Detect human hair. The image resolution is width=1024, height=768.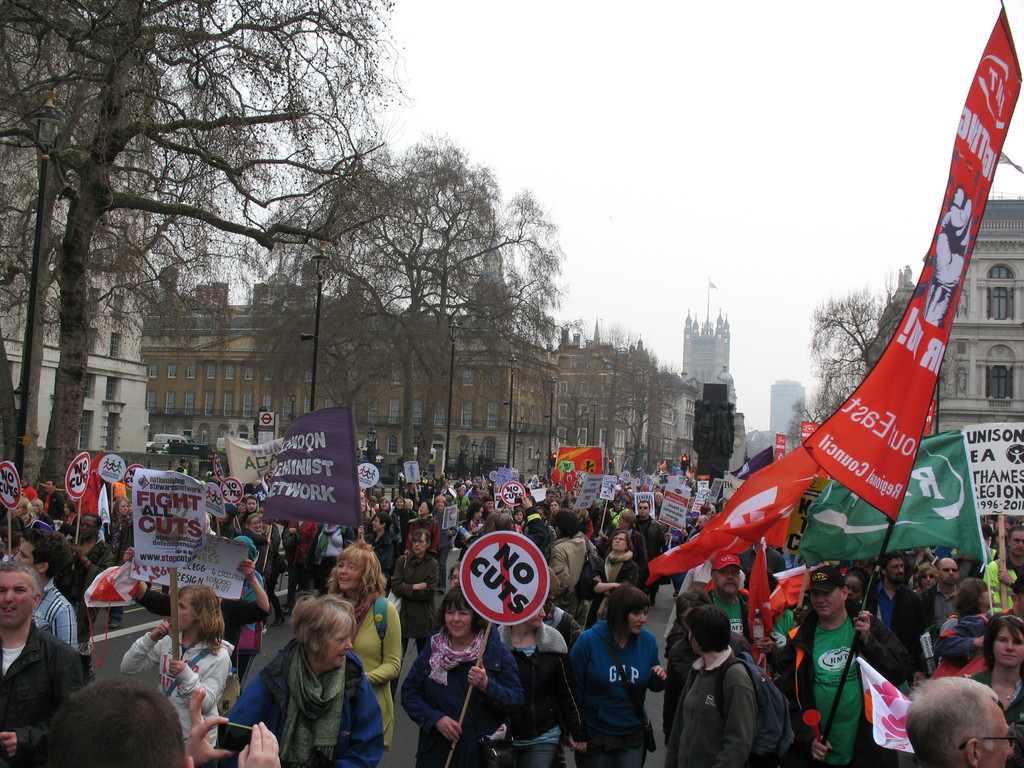
(left=65, top=500, right=77, bottom=515).
